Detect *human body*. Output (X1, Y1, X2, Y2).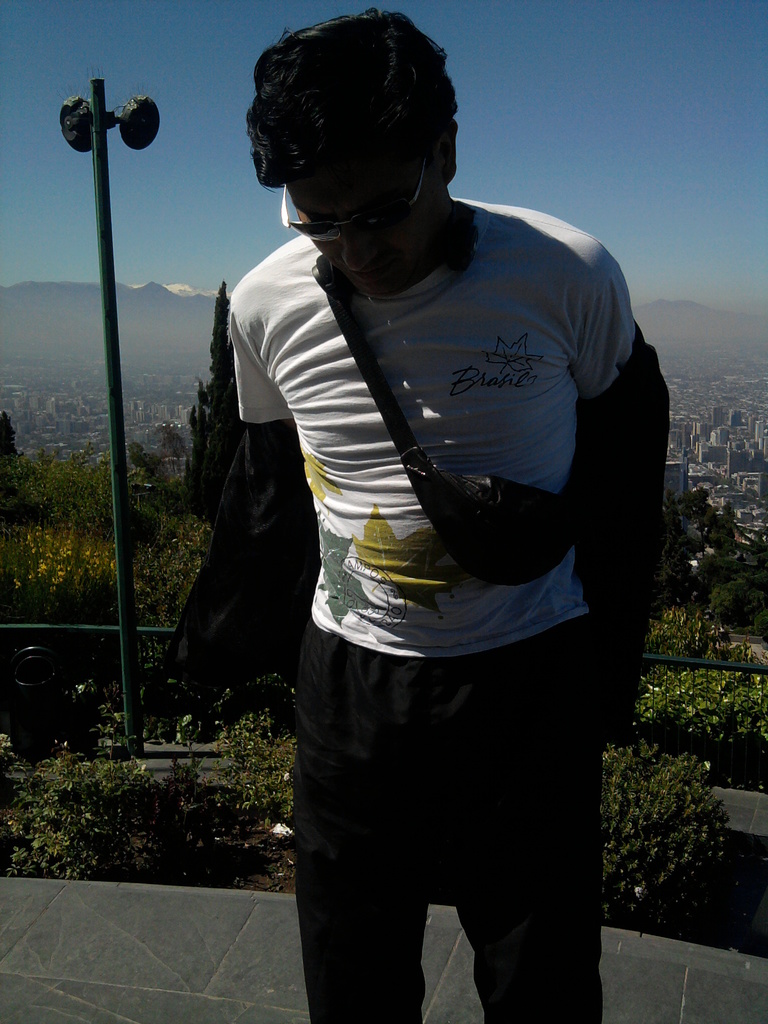
(155, 0, 653, 1004).
